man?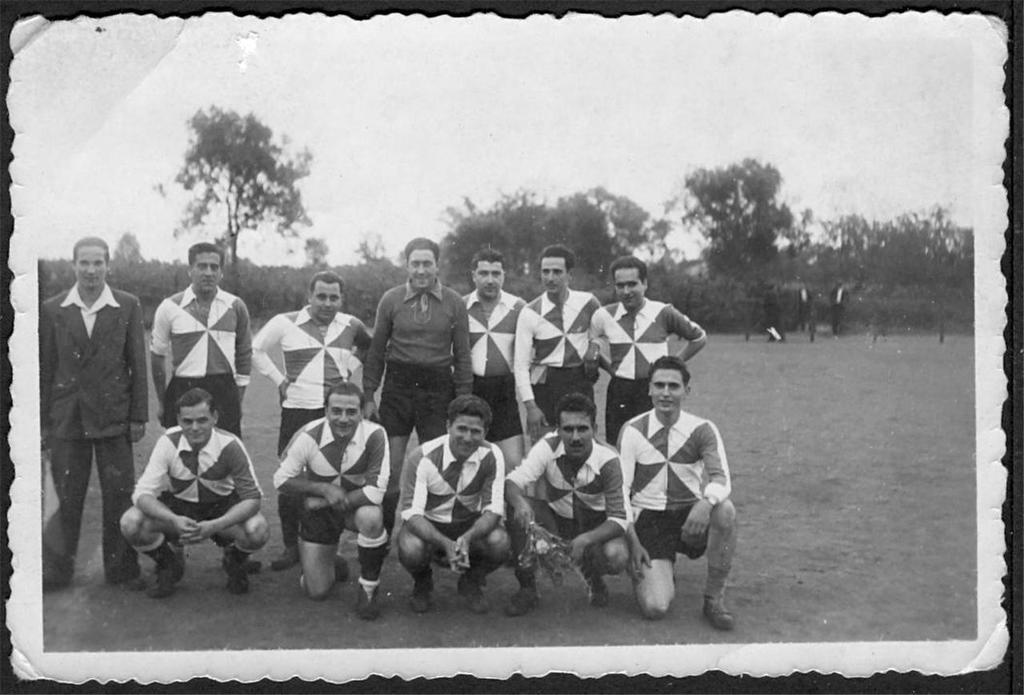
<region>117, 388, 270, 595</region>
